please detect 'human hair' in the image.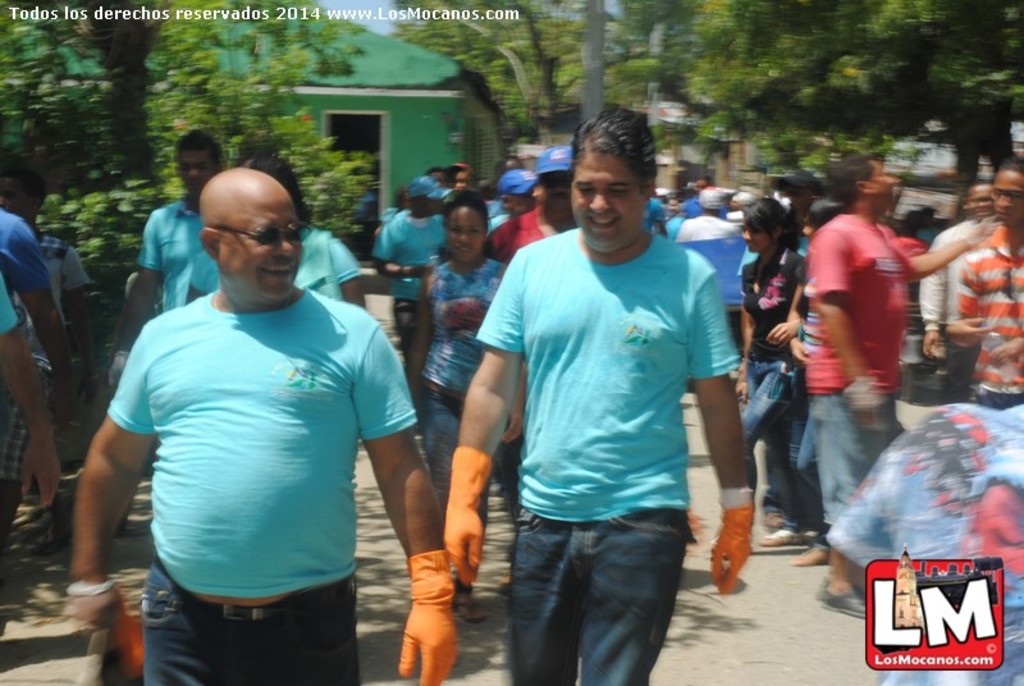
[0, 156, 49, 206].
